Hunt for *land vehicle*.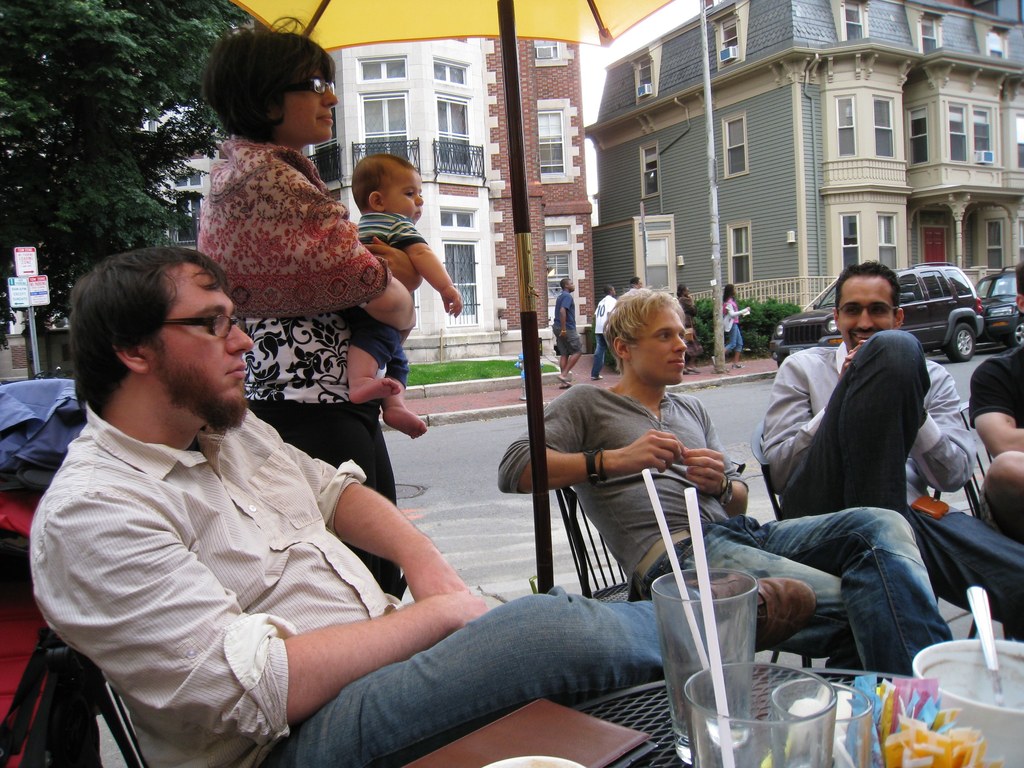
Hunted down at detection(975, 266, 1022, 349).
